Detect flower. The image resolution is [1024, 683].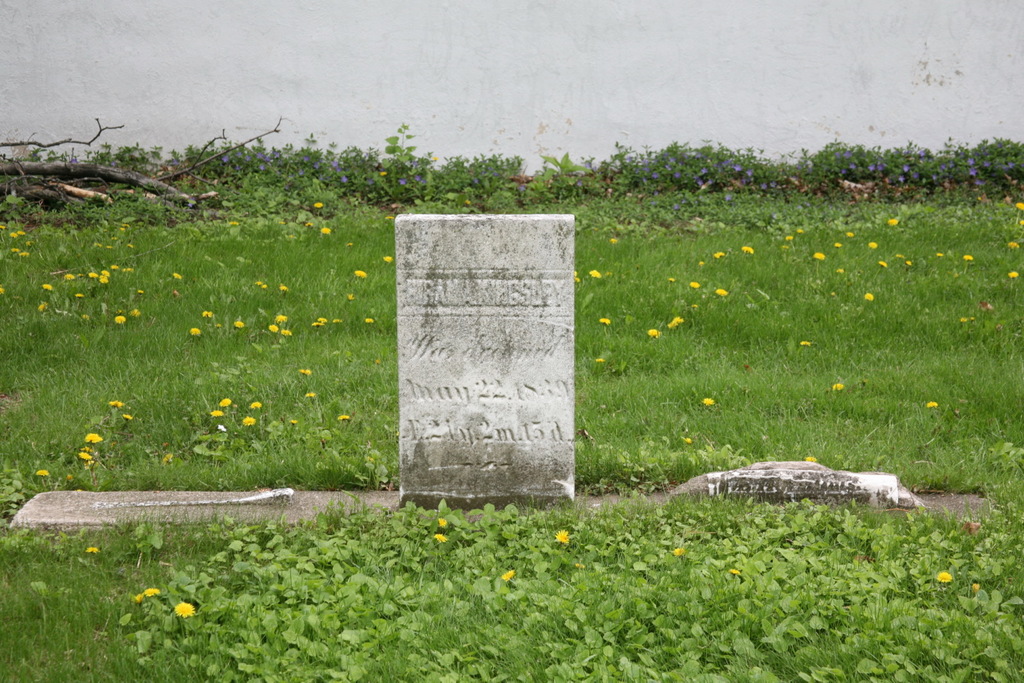
box(299, 365, 315, 382).
